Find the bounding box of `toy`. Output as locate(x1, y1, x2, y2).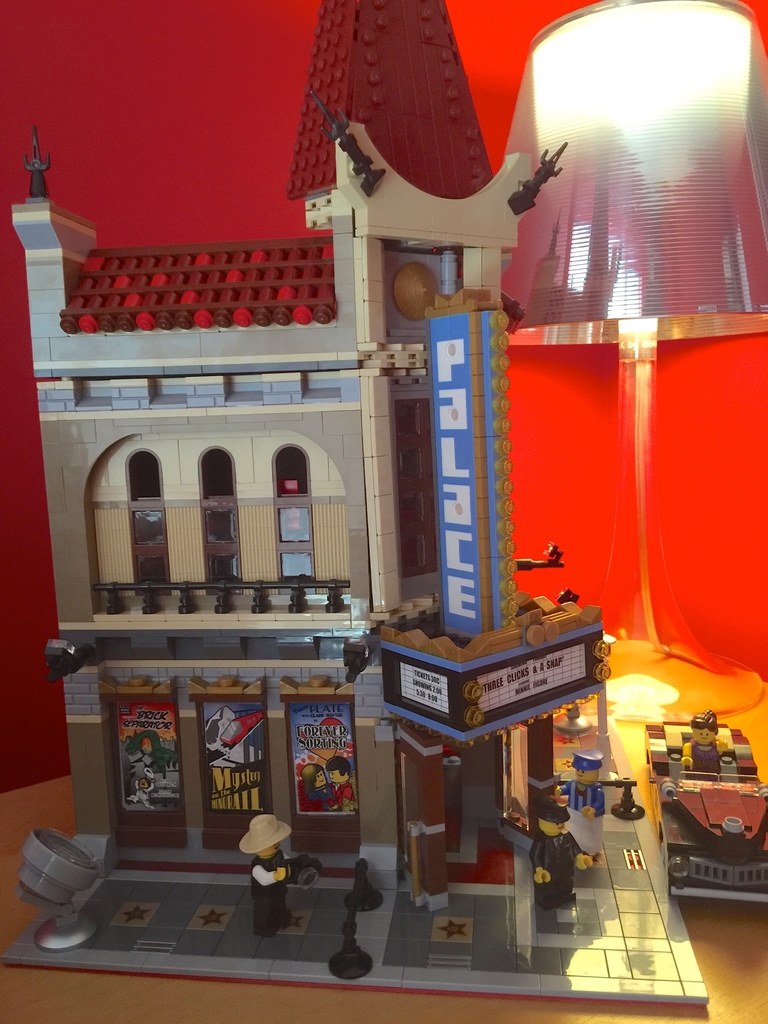
locate(633, 713, 759, 909).
